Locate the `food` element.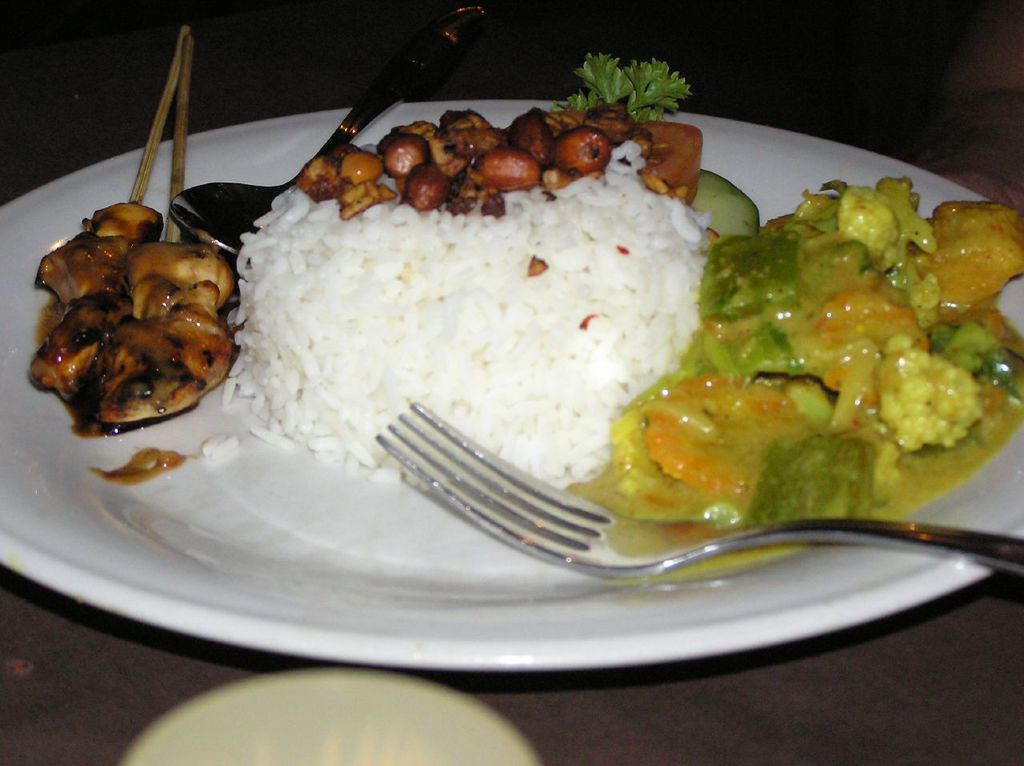
Element bbox: BBox(32, 203, 228, 430).
